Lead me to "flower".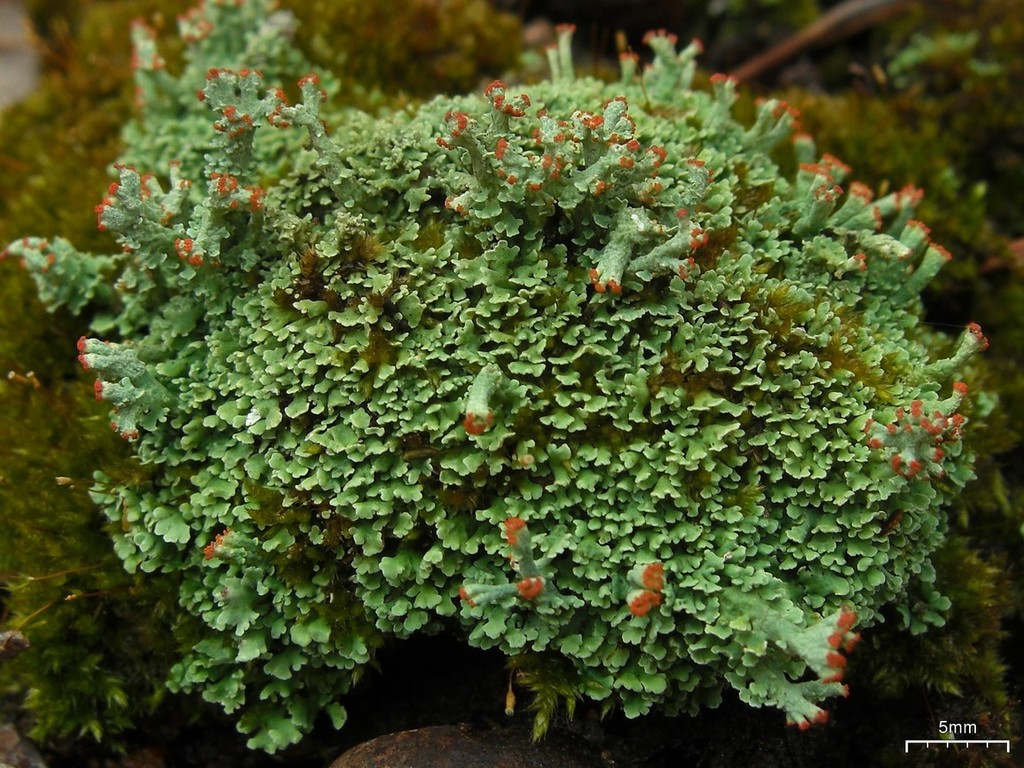
Lead to (102, 161, 146, 231).
